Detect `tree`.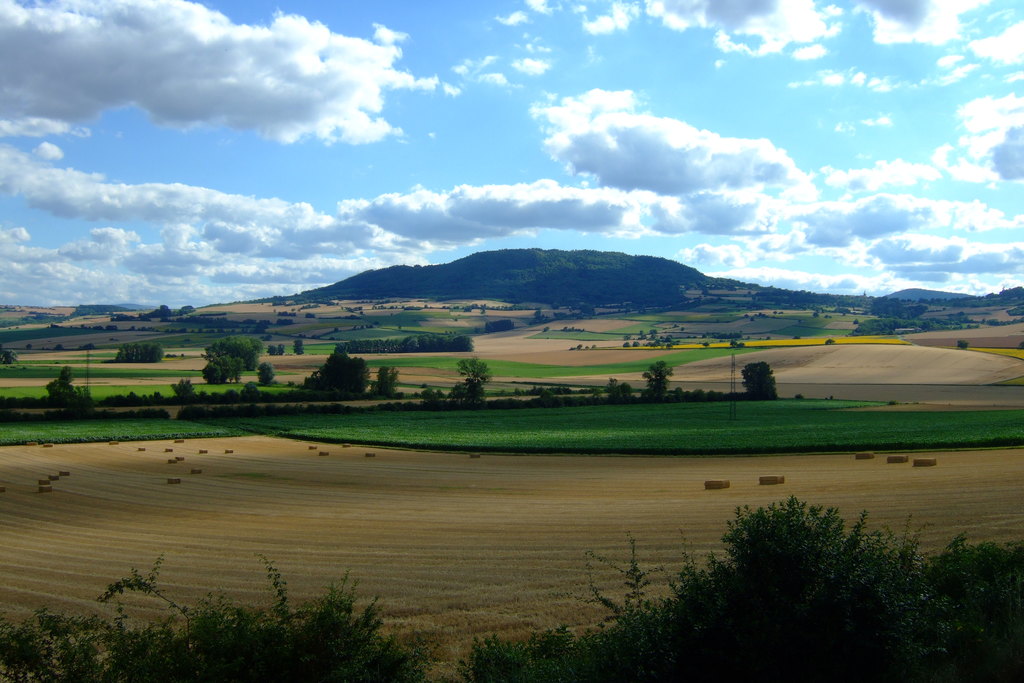
Detected at bbox=[380, 334, 477, 352].
